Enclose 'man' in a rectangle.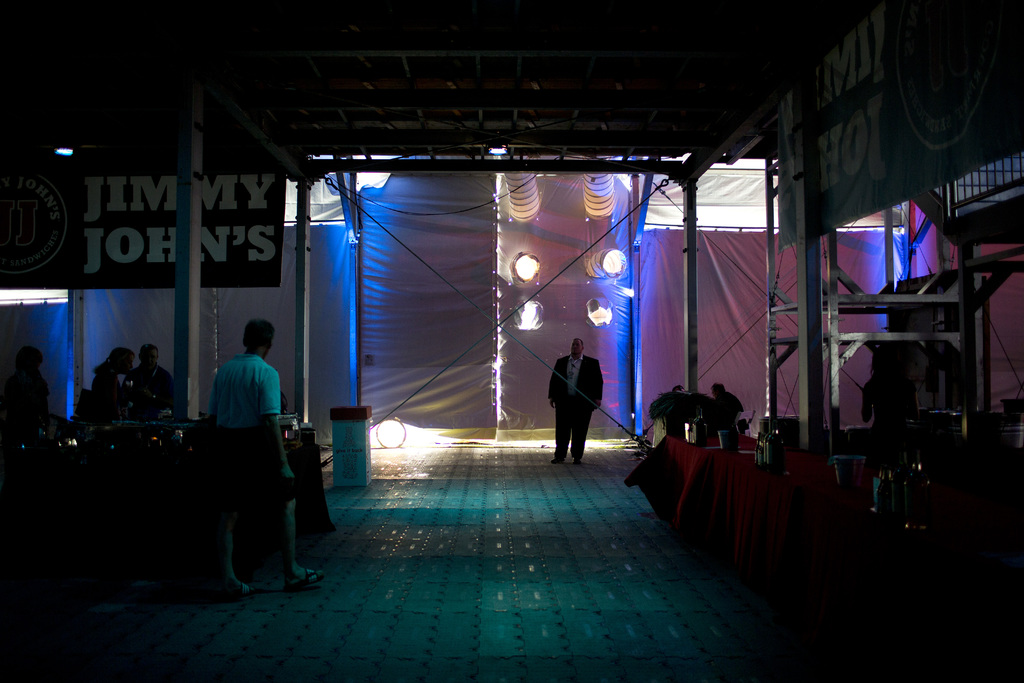
bbox(710, 379, 746, 434).
